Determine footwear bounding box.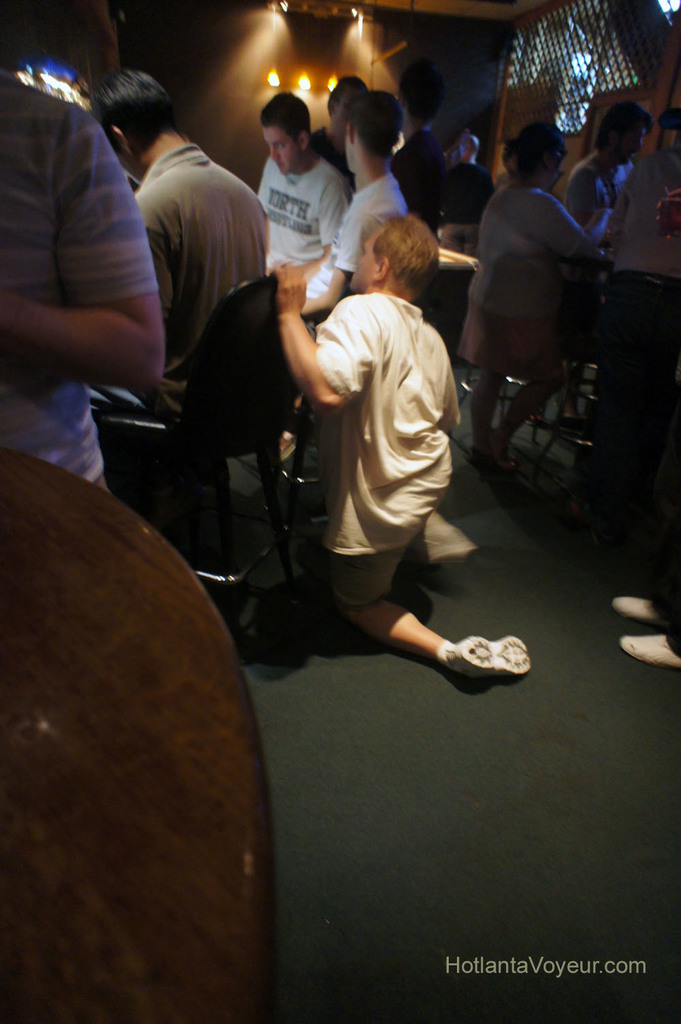
Determined: [left=616, top=638, right=680, bottom=670].
